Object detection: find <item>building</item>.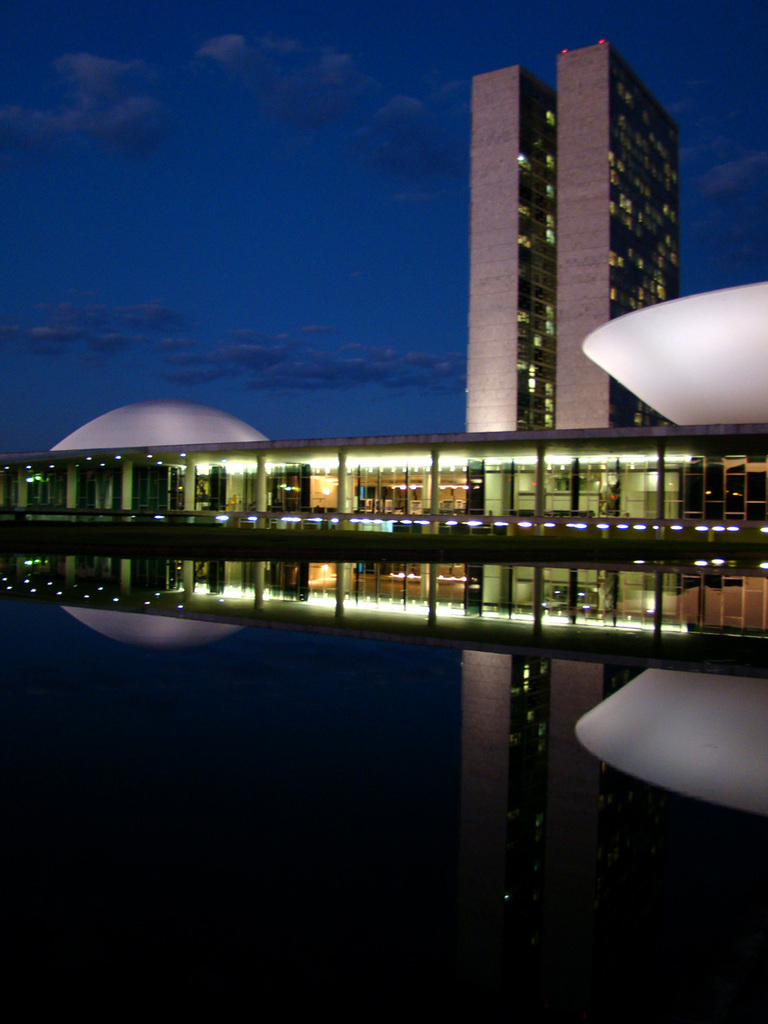
Rect(553, 39, 684, 436).
